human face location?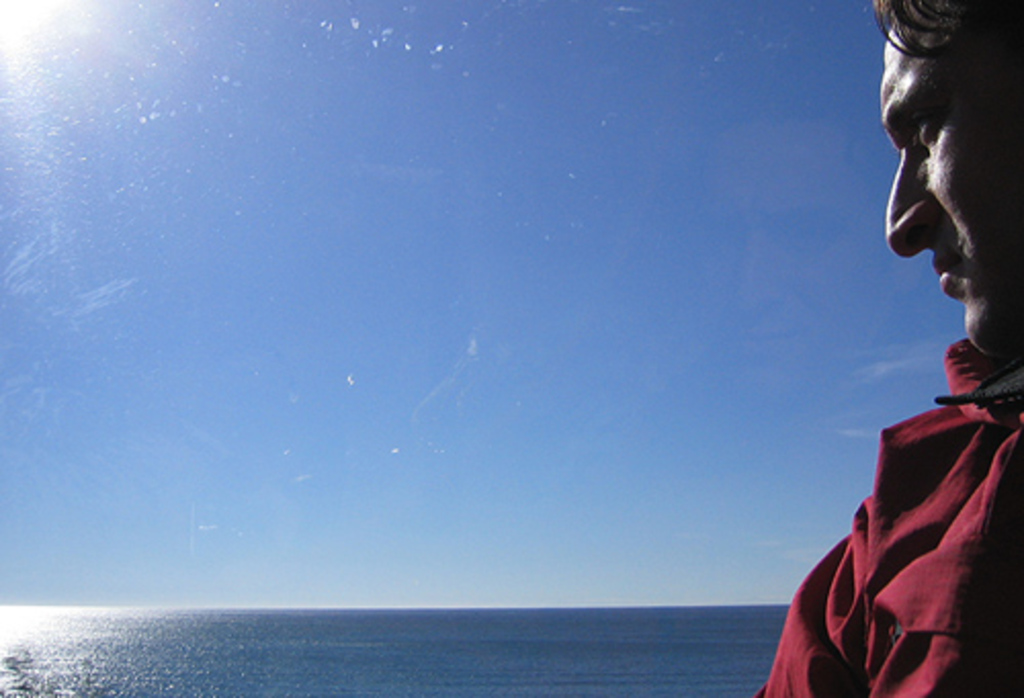
(x1=881, y1=4, x2=1020, y2=342)
